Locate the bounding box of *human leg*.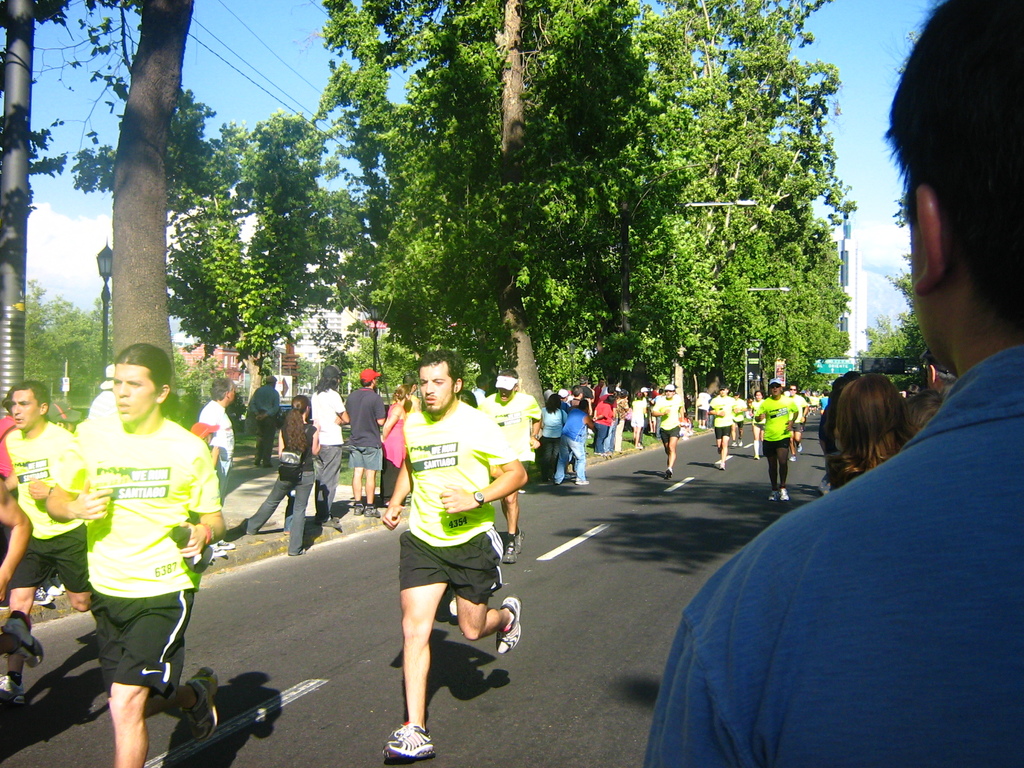
Bounding box: bbox(237, 481, 297, 529).
